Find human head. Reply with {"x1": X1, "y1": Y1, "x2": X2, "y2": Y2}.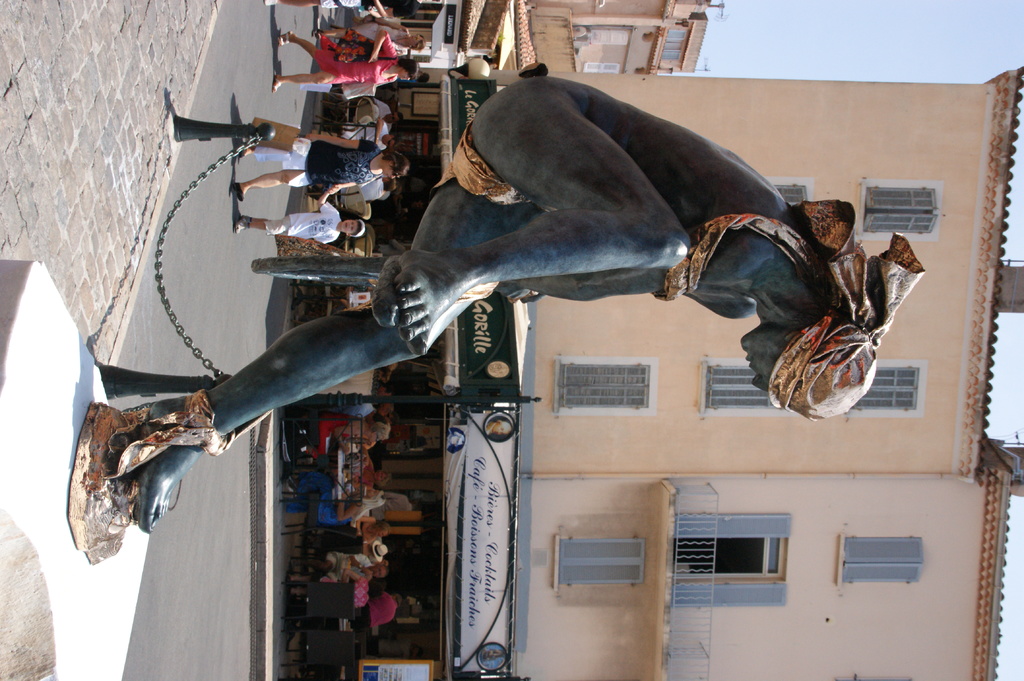
{"x1": 771, "y1": 308, "x2": 899, "y2": 431}.
